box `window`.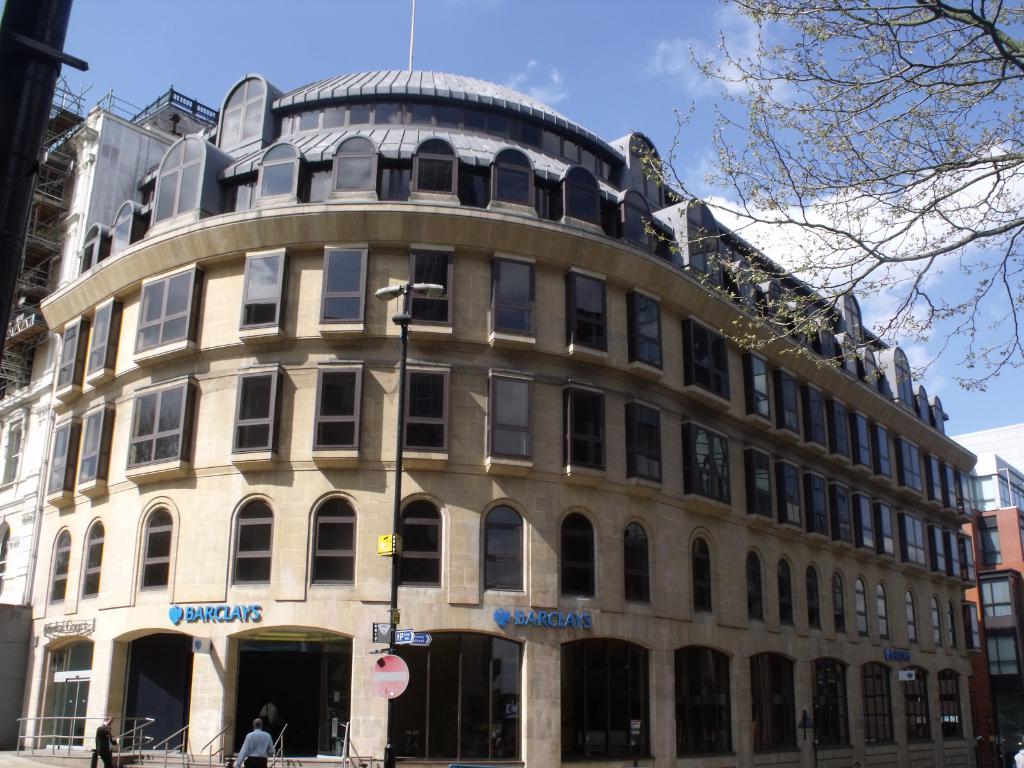
<region>768, 276, 789, 331</region>.
